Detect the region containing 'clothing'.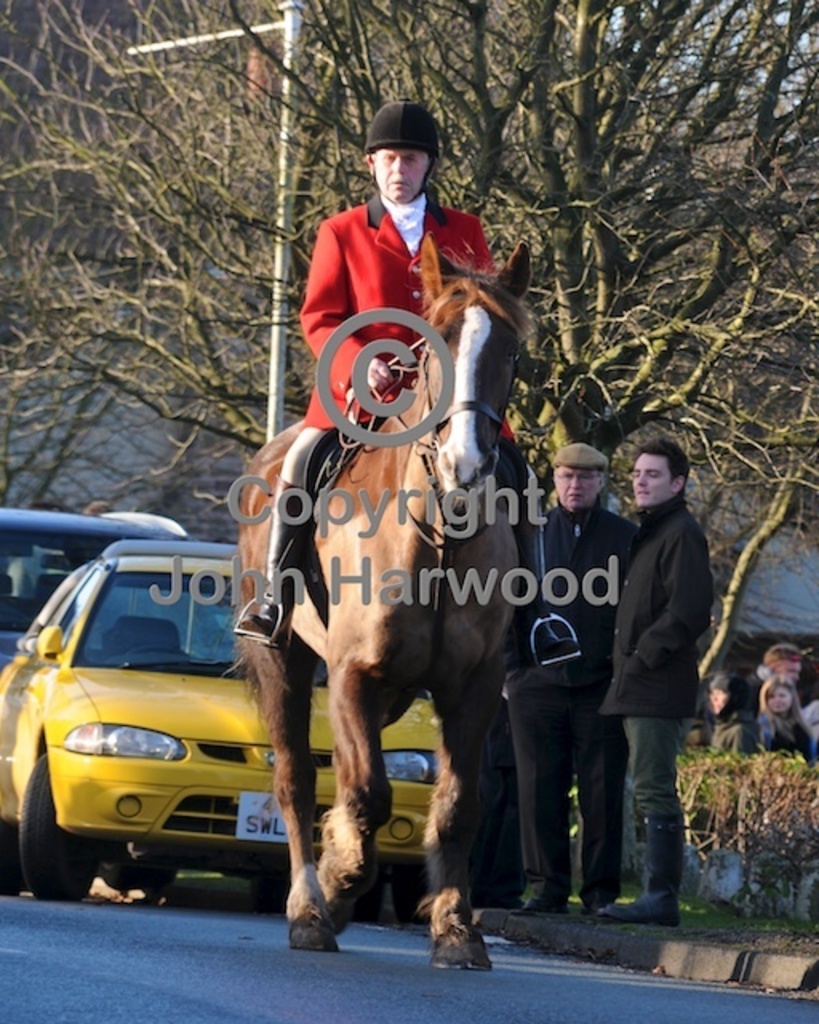
box(288, 158, 502, 331).
